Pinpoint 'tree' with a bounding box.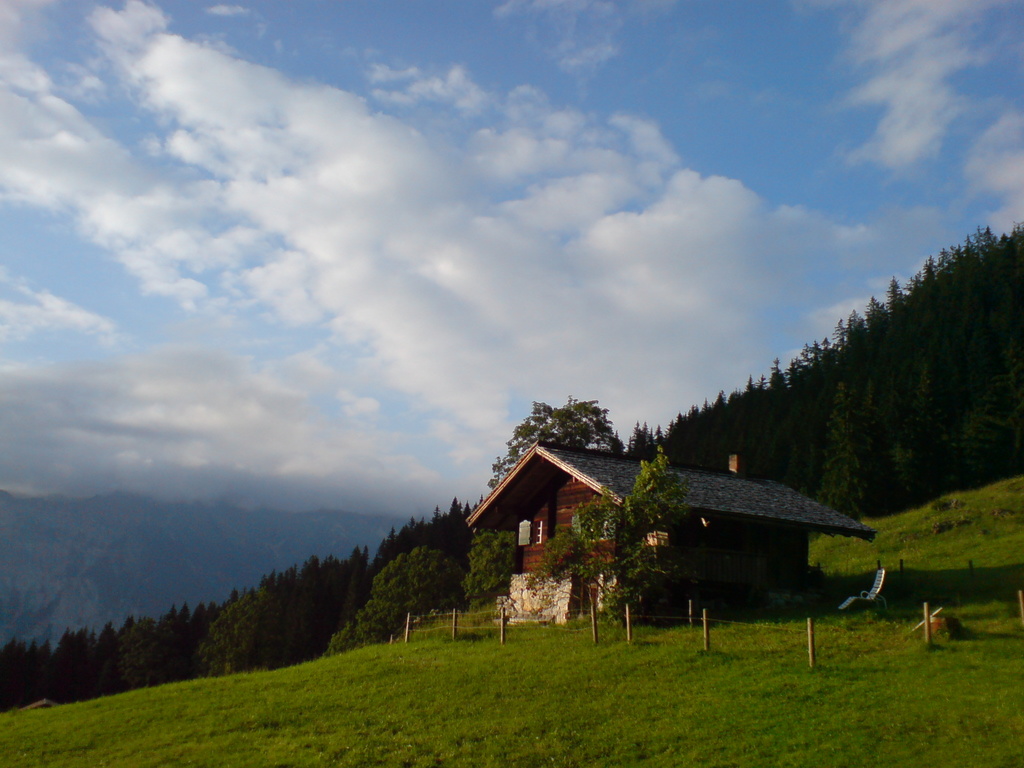
select_region(484, 391, 611, 490).
